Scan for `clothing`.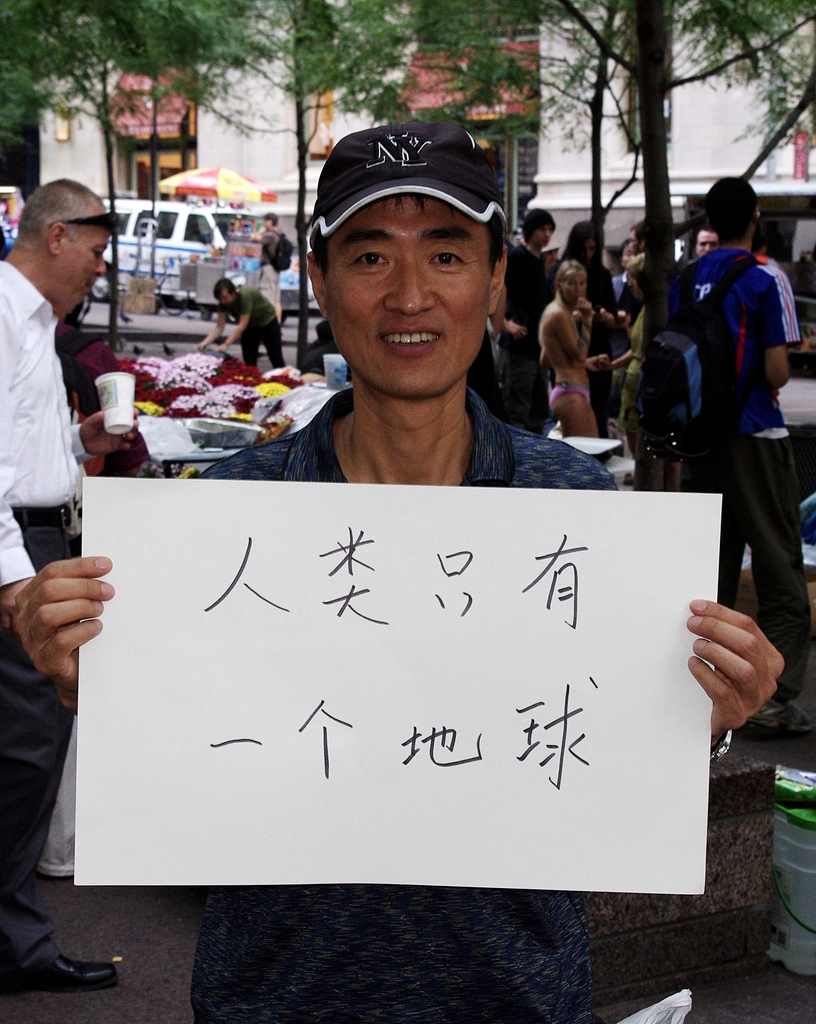
Scan result: <region>501, 239, 541, 353</region>.
